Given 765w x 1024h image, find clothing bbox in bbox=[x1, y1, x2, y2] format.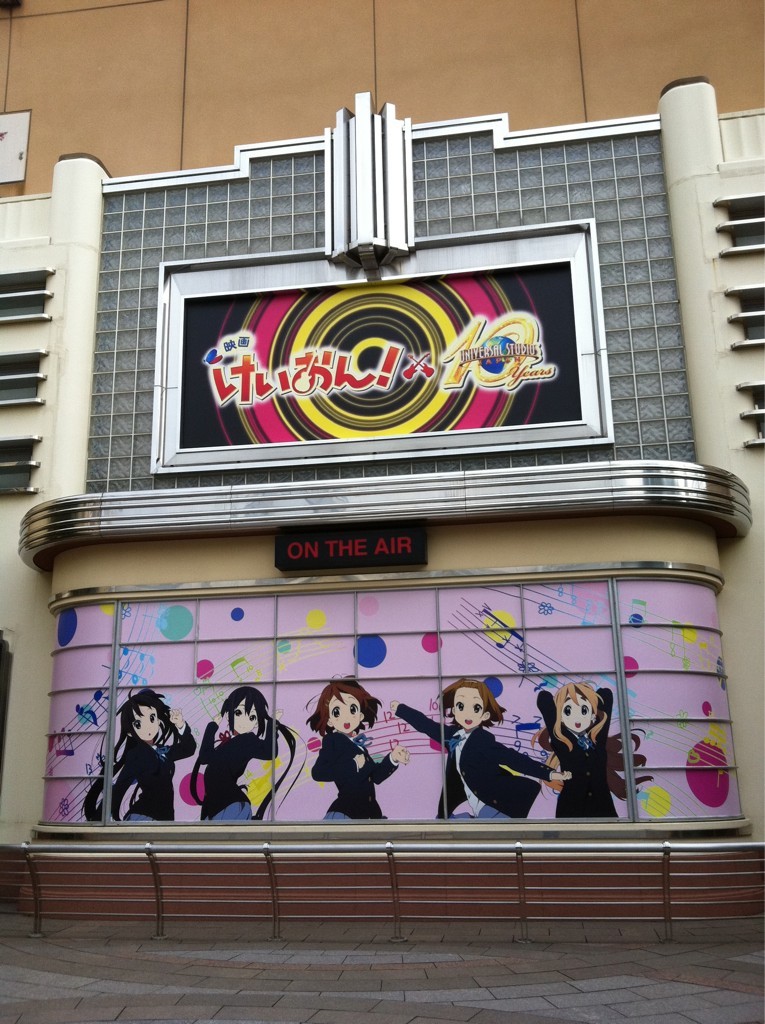
bbox=[545, 688, 603, 822].
